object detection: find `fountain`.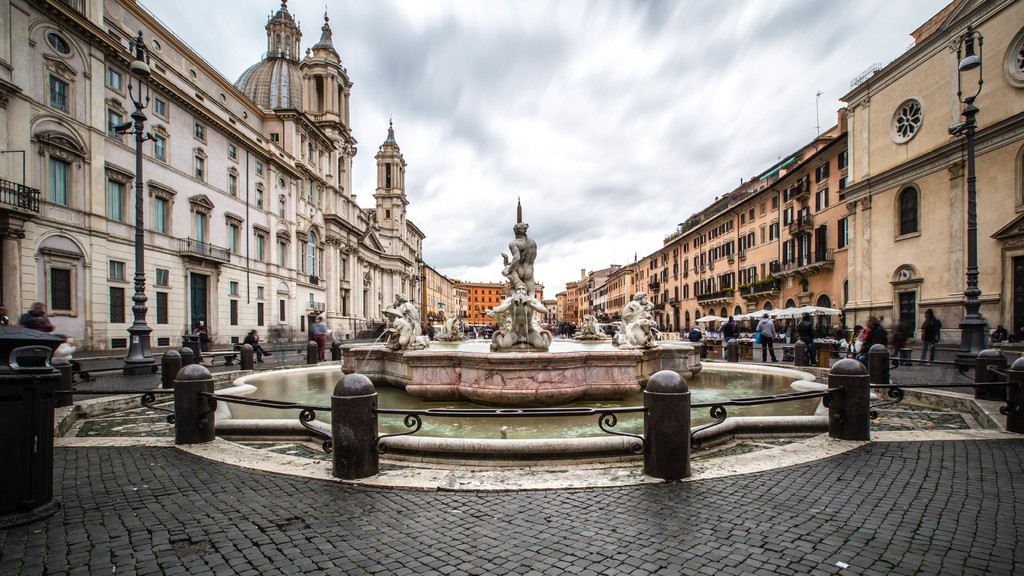
<bbox>211, 277, 885, 451</bbox>.
